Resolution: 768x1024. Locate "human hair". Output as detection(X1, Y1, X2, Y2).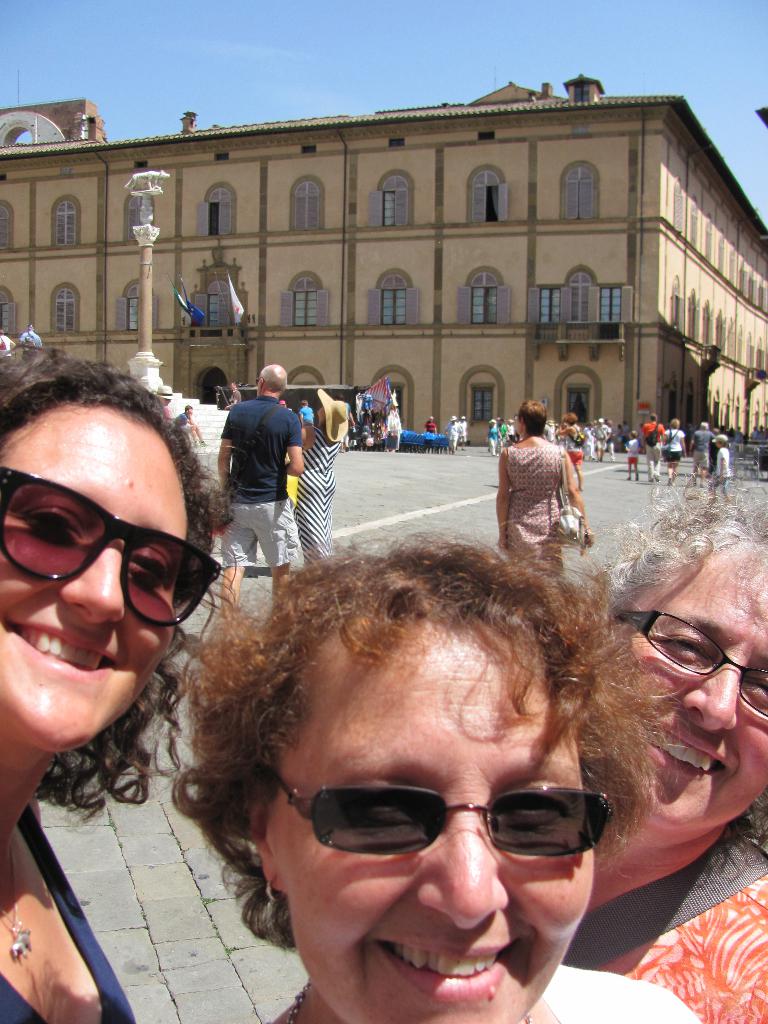
detection(189, 509, 666, 947).
